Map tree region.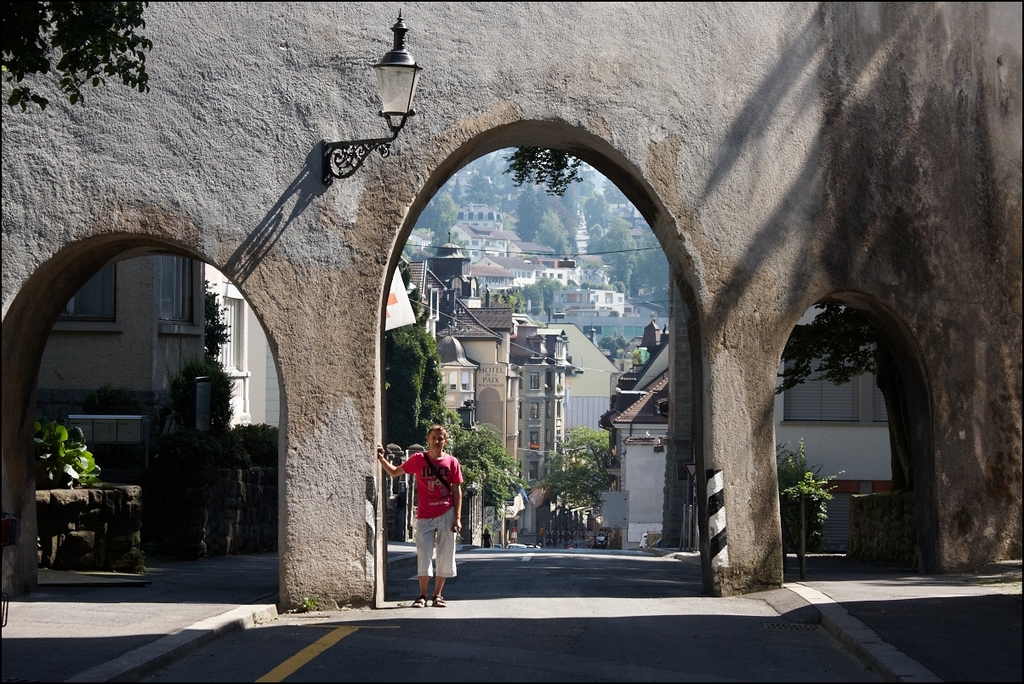
Mapped to 32 402 102 486.
